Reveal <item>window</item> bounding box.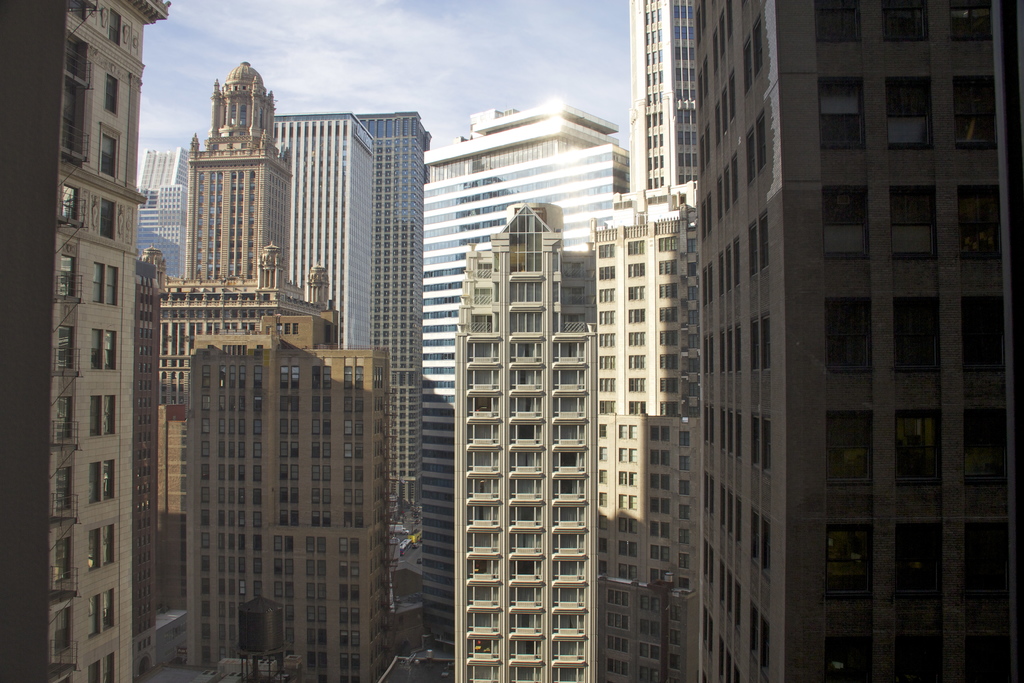
Revealed: [108, 331, 120, 368].
